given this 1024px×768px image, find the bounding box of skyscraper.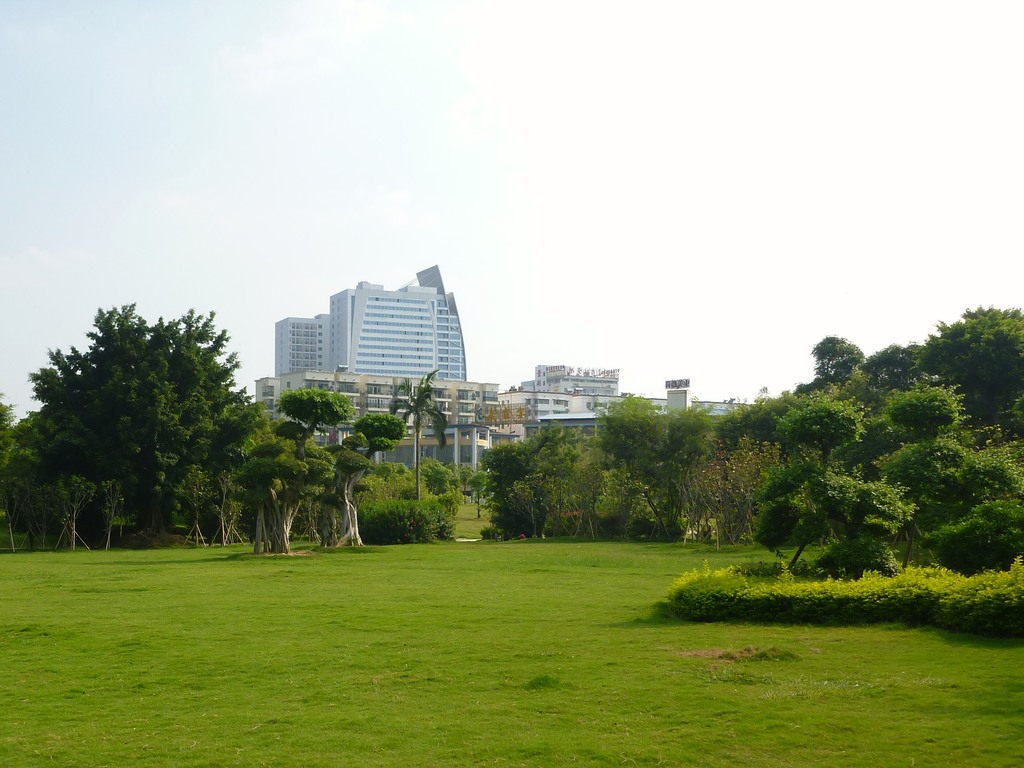
rect(497, 363, 675, 437).
